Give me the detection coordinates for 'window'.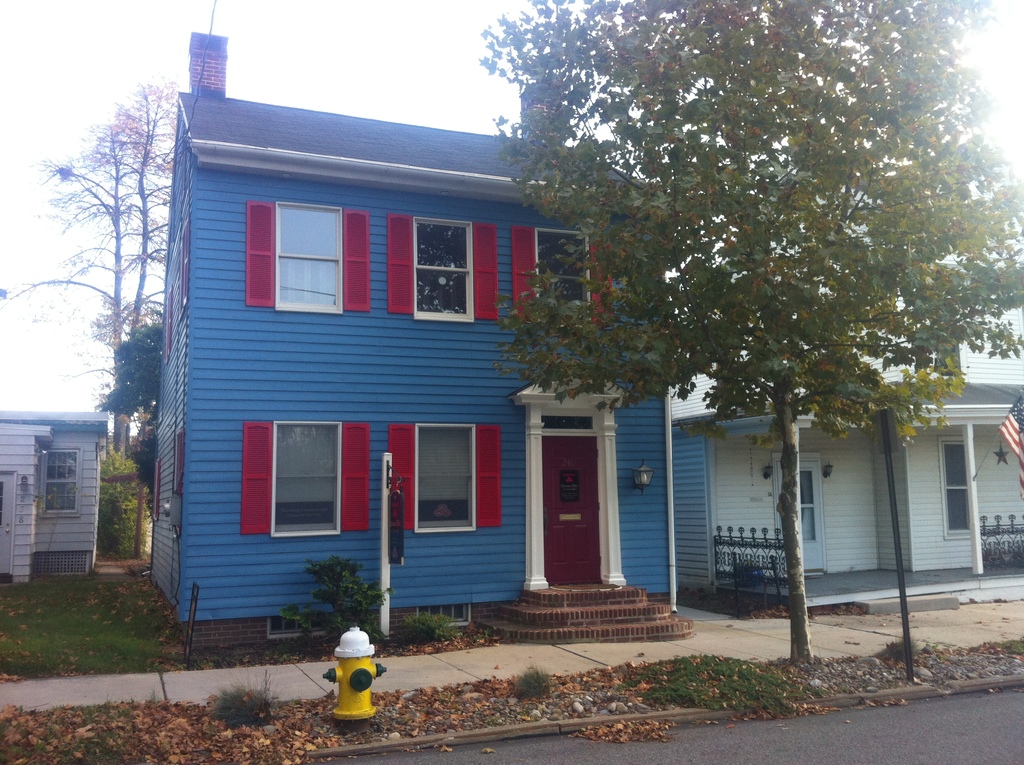
bbox(268, 616, 340, 641).
